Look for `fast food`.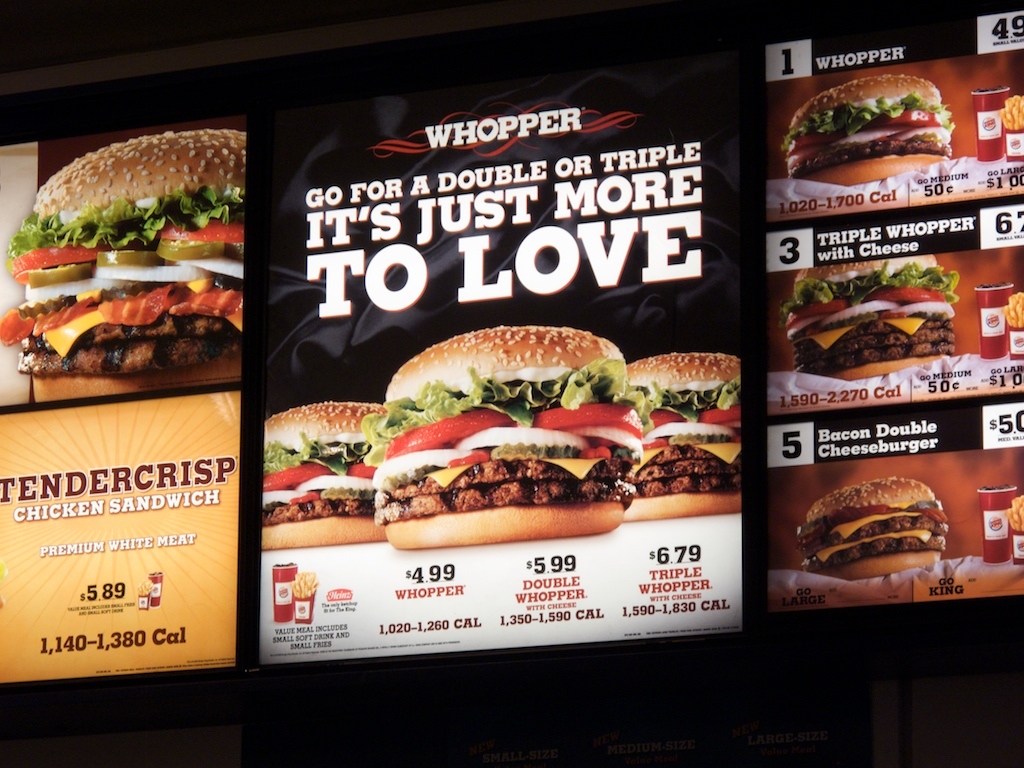
Found: l=266, t=393, r=384, b=550.
